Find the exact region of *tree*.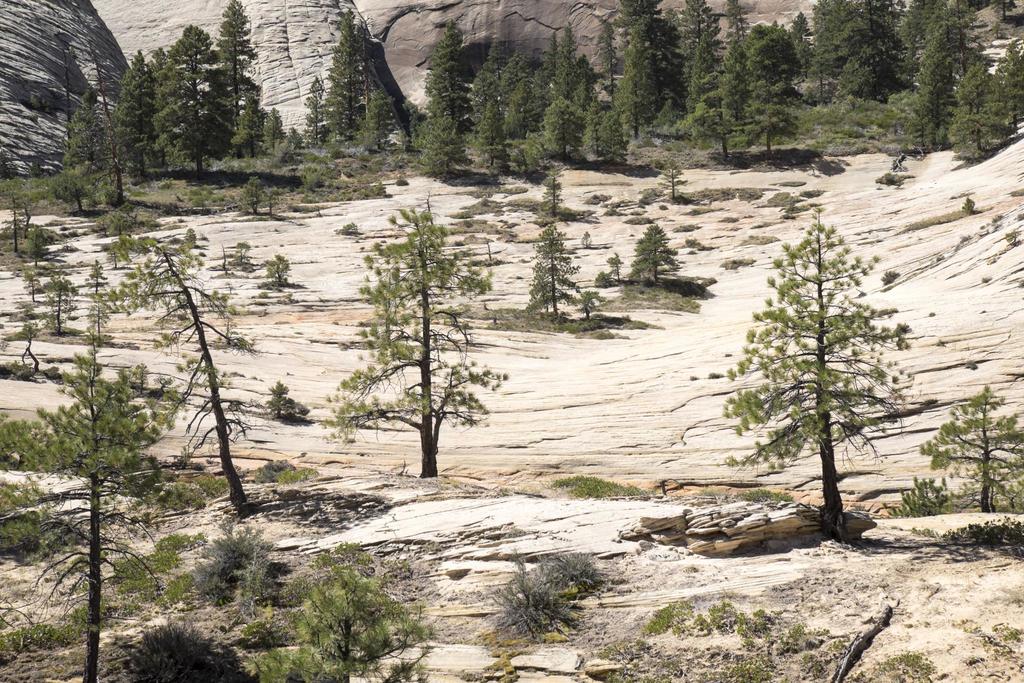
Exact region: {"x1": 655, "y1": 143, "x2": 687, "y2": 206}.
